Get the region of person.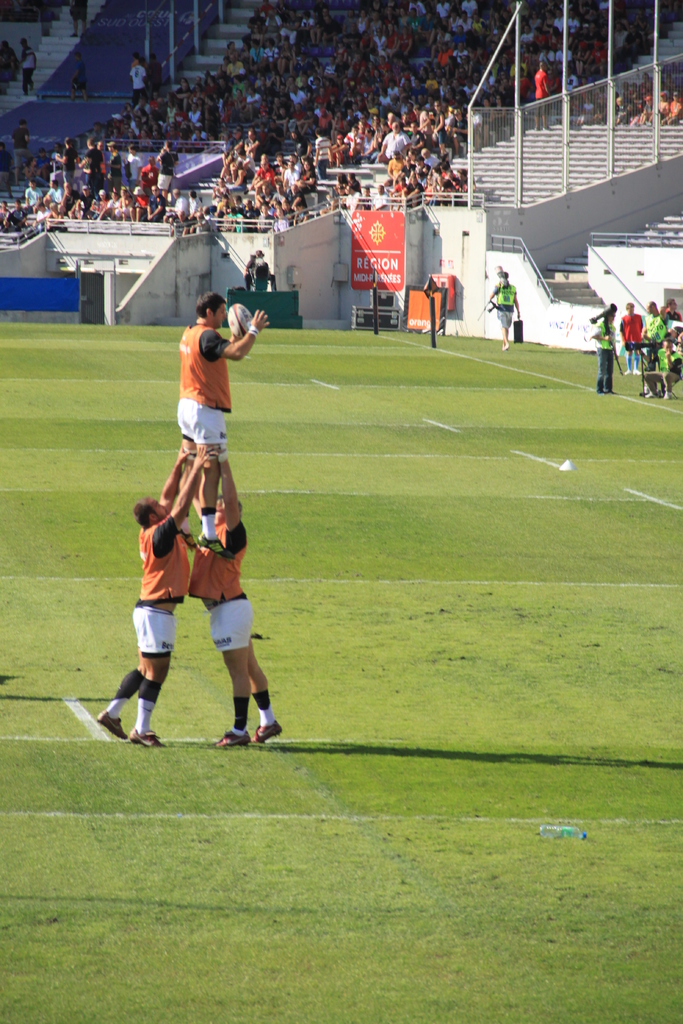
pyautogui.locateOnScreen(623, 299, 645, 379).
